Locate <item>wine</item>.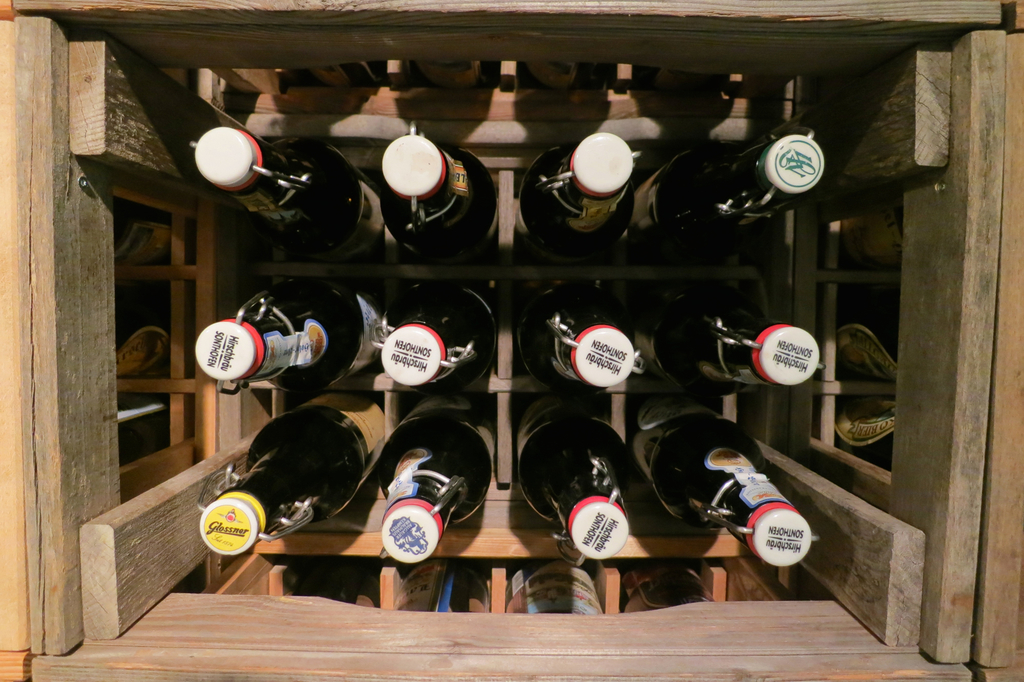
Bounding box: left=836, top=310, right=897, bottom=381.
